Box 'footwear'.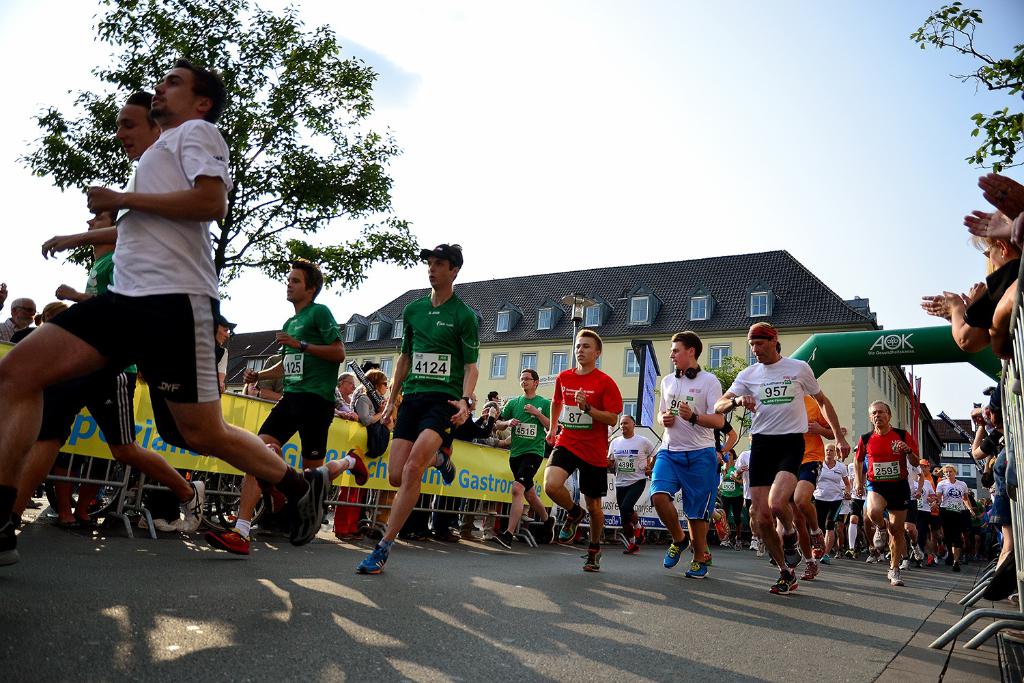
bbox=(205, 526, 278, 556).
